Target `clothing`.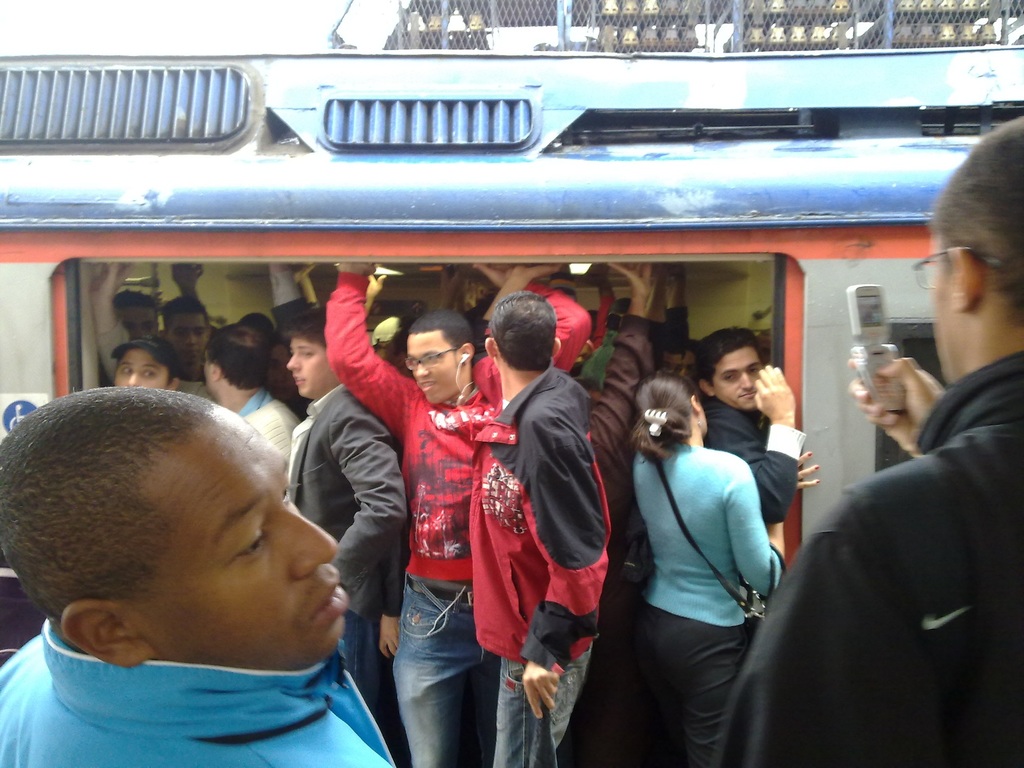
Target region: 575, 326, 618, 395.
